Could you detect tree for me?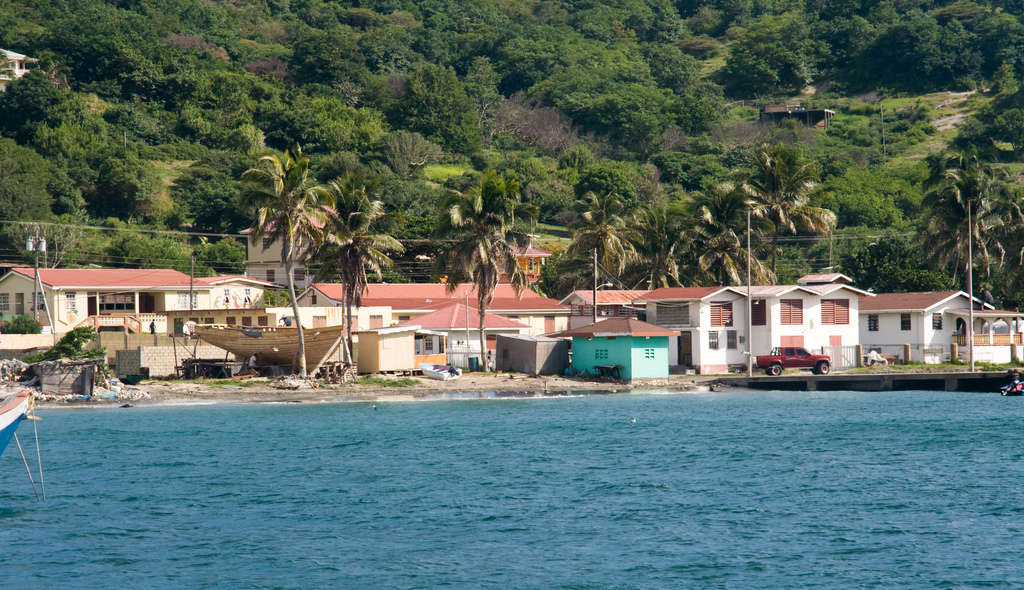
Detection result: region(921, 152, 1023, 294).
